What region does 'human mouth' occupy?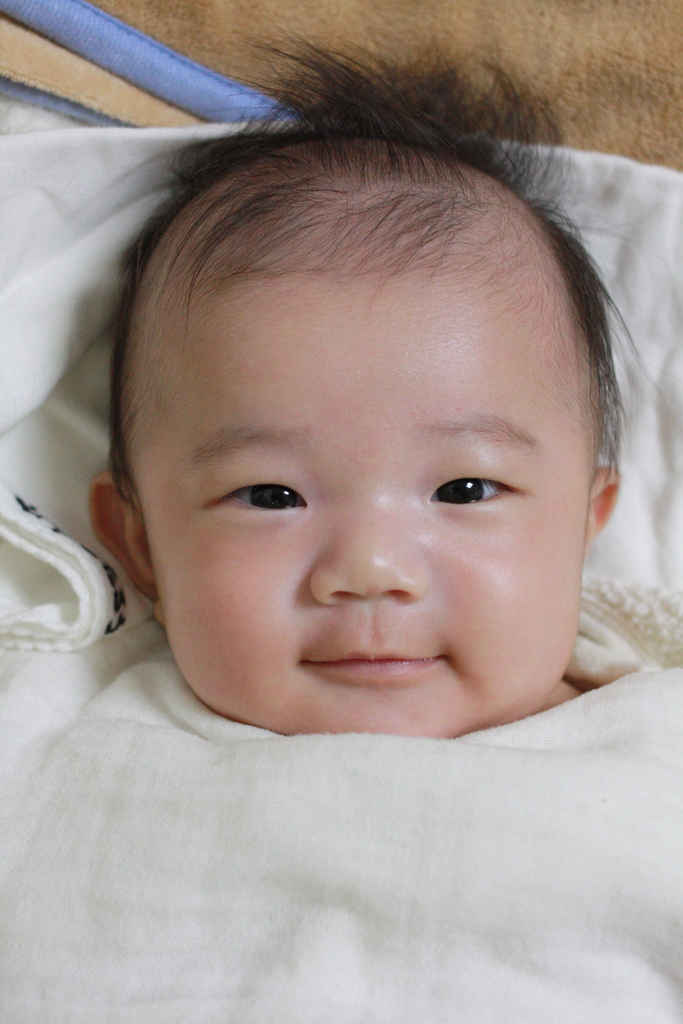
bbox(309, 642, 461, 703).
